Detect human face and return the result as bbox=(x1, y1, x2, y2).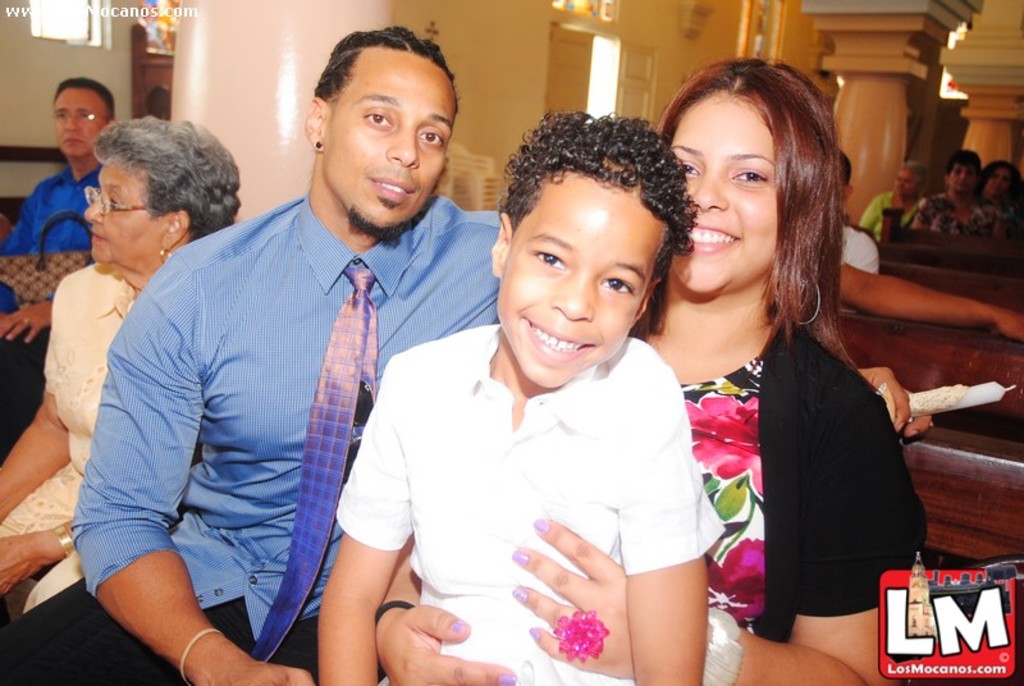
bbox=(886, 166, 922, 198).
